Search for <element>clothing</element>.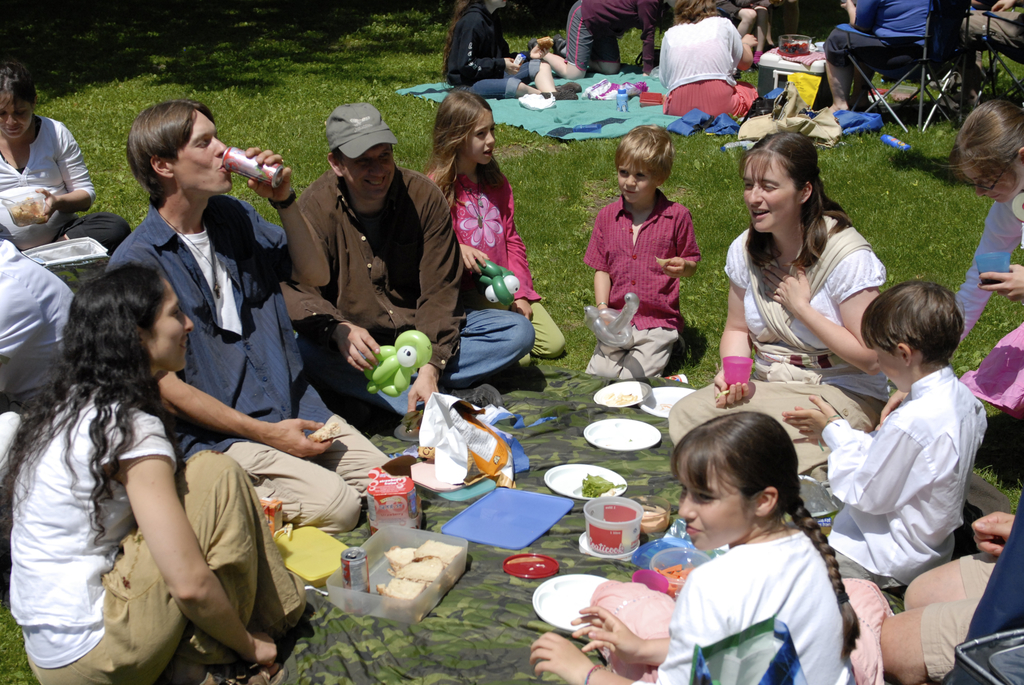
Found at select_region(582, 191, 703, 385).
